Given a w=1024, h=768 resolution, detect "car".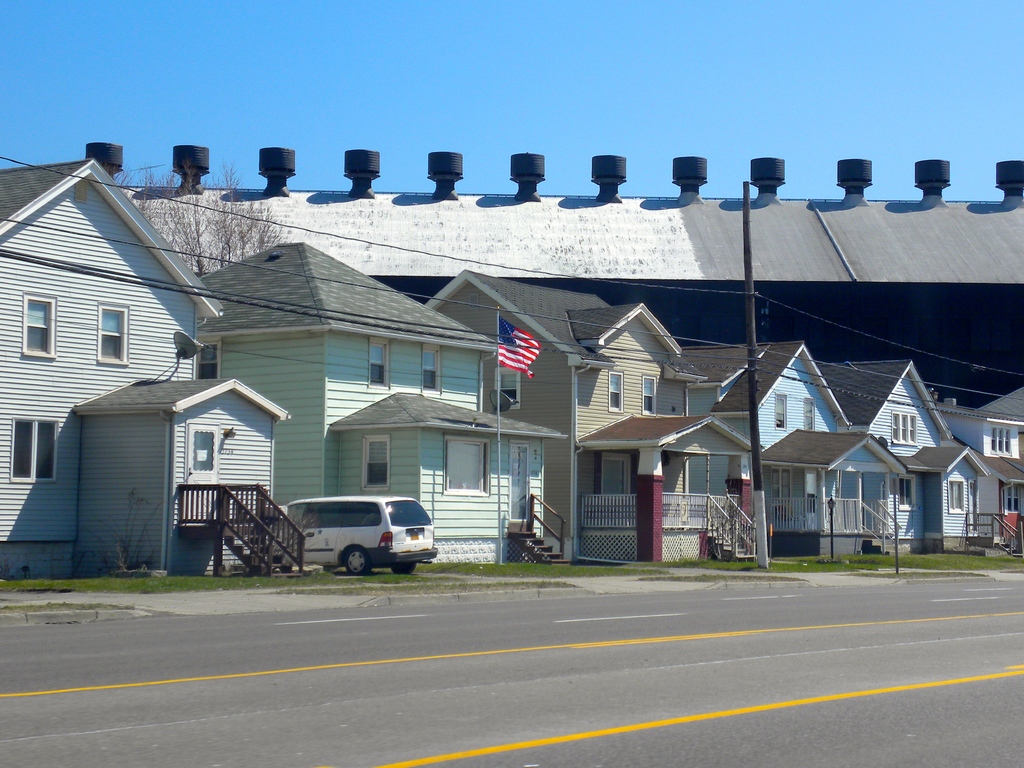
{"left": 231, "top": 496, "right": 443, "bottom": 577}.
